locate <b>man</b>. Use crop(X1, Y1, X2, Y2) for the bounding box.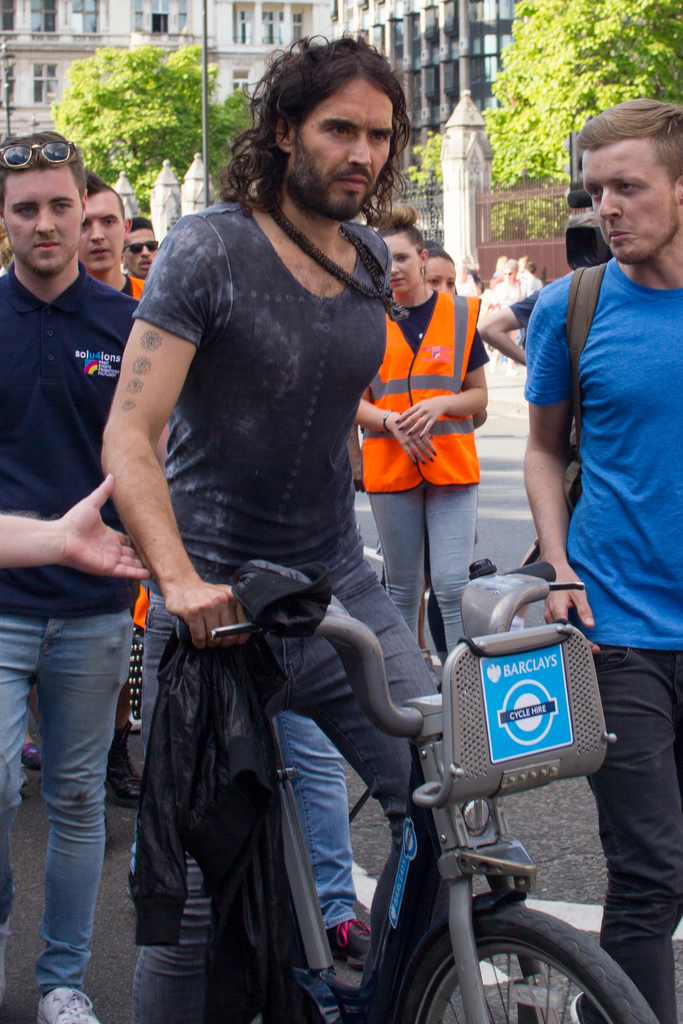
crop(113, 202, 166, 278).
